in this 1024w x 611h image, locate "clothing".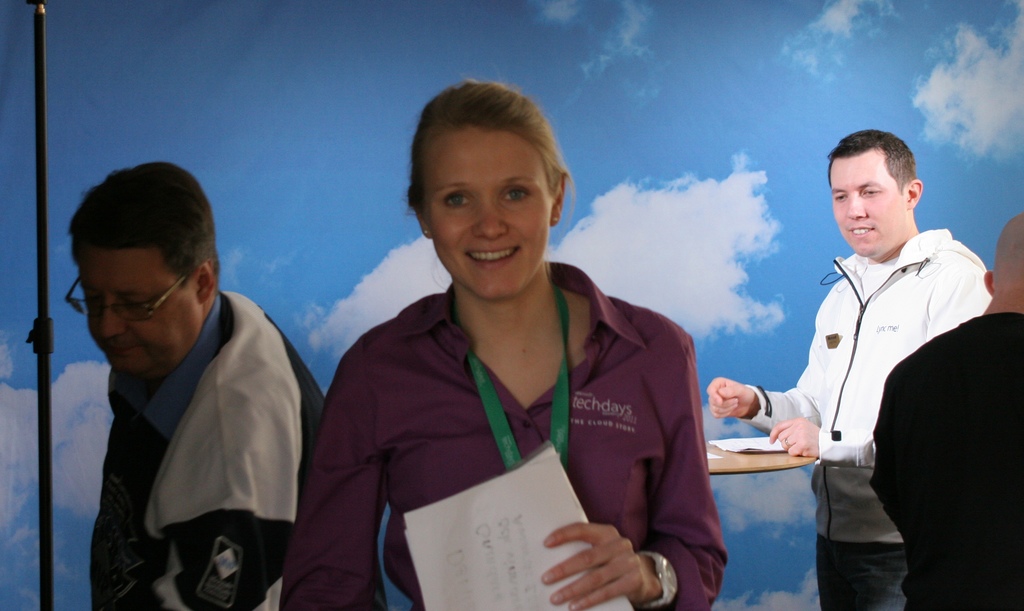
Bounding box: select_region(751, 231, 988, 541).
